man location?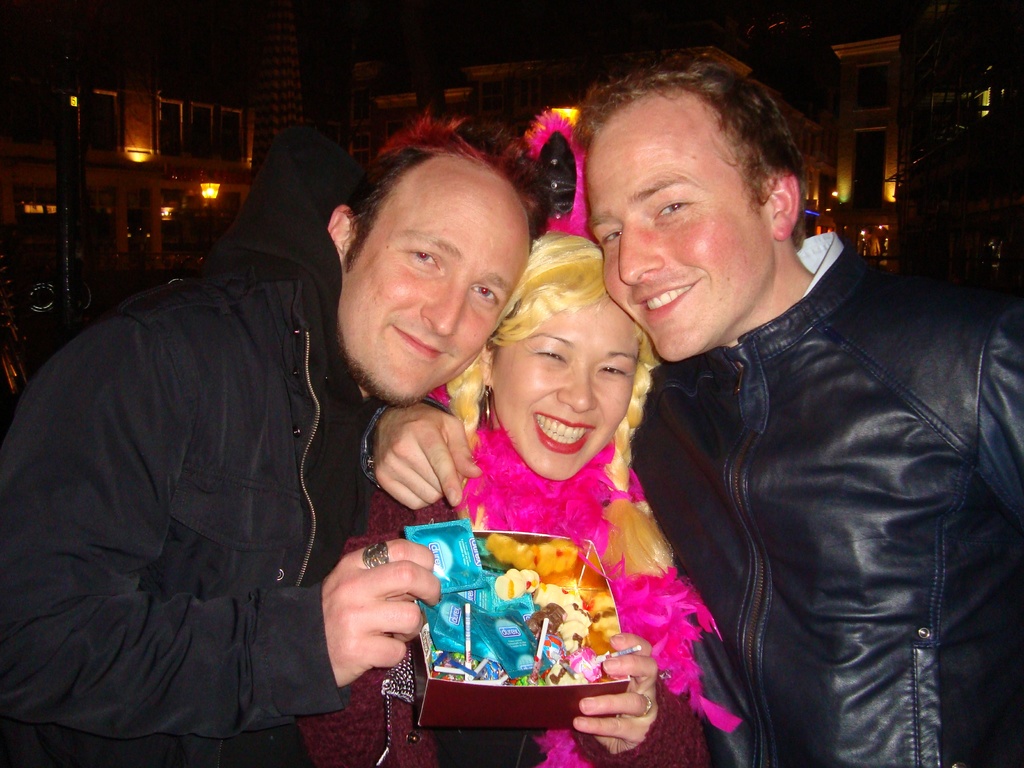
x1=31, y1=104, x2=472, y2=767
